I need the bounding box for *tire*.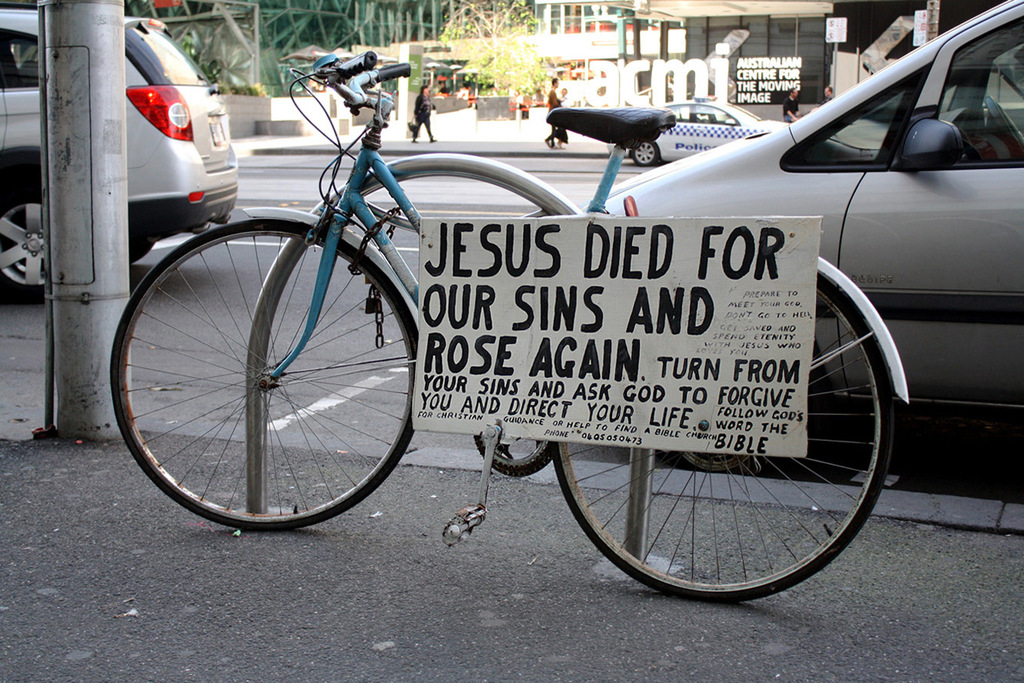
Here it is: bbox=[112, 219, 424, 534].
